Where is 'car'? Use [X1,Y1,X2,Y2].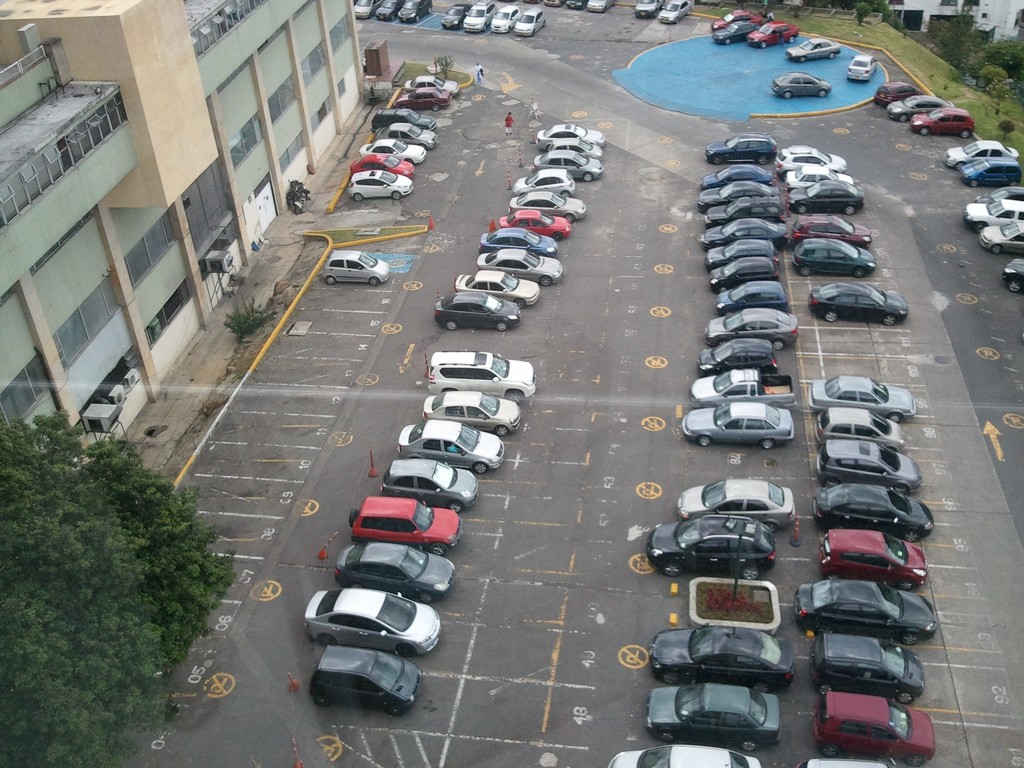
[958,152,1020,186].
